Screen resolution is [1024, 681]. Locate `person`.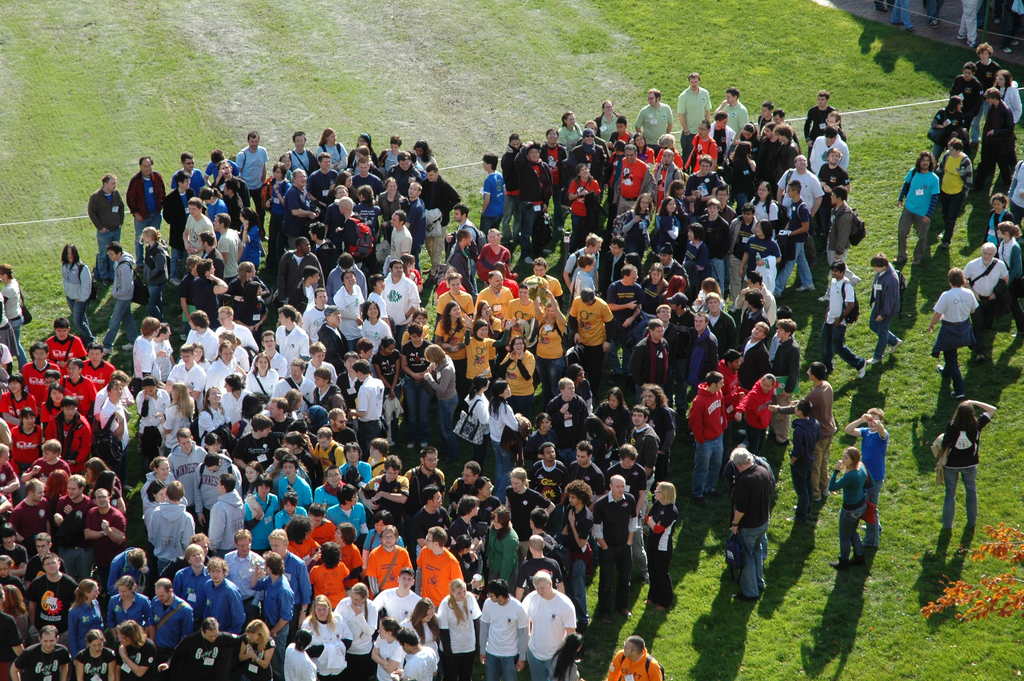
x1=107, y1=545, x2=150, y2=573.
